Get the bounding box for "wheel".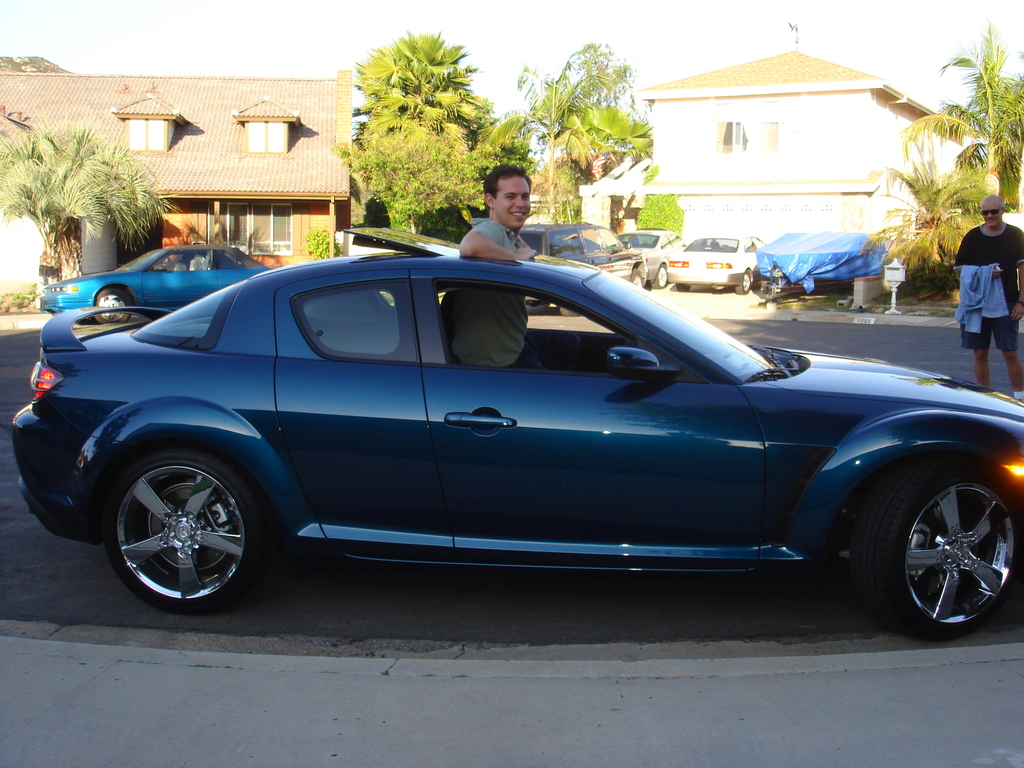
pyautogui.locateOnScreen(677, 283, 689, 292).
